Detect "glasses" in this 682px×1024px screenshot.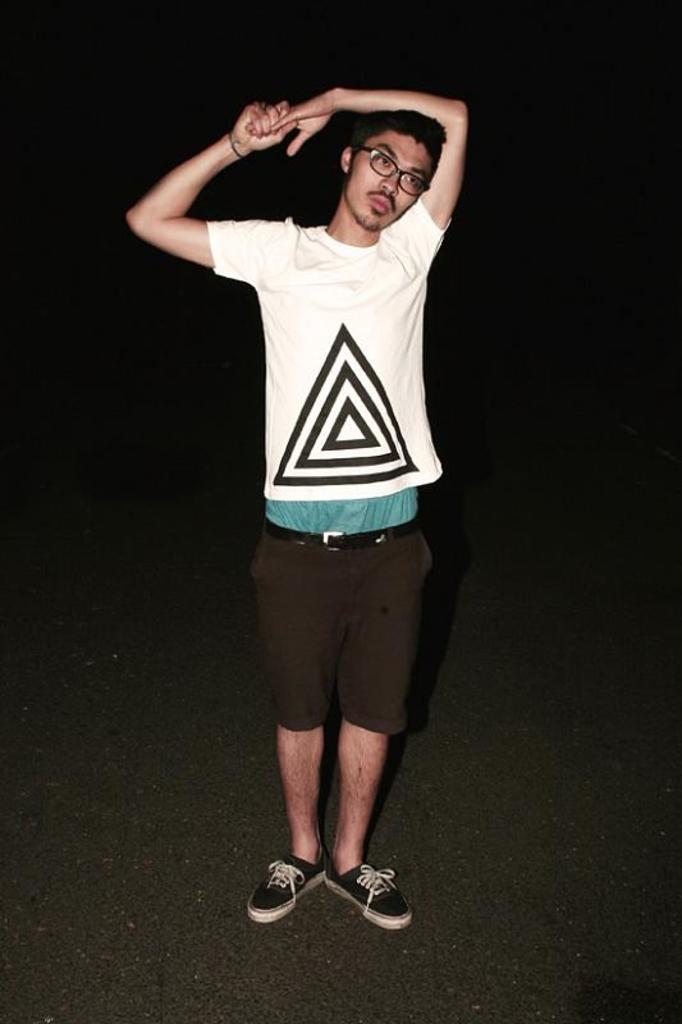
Detection: box=[354, 143, 430, 198].
